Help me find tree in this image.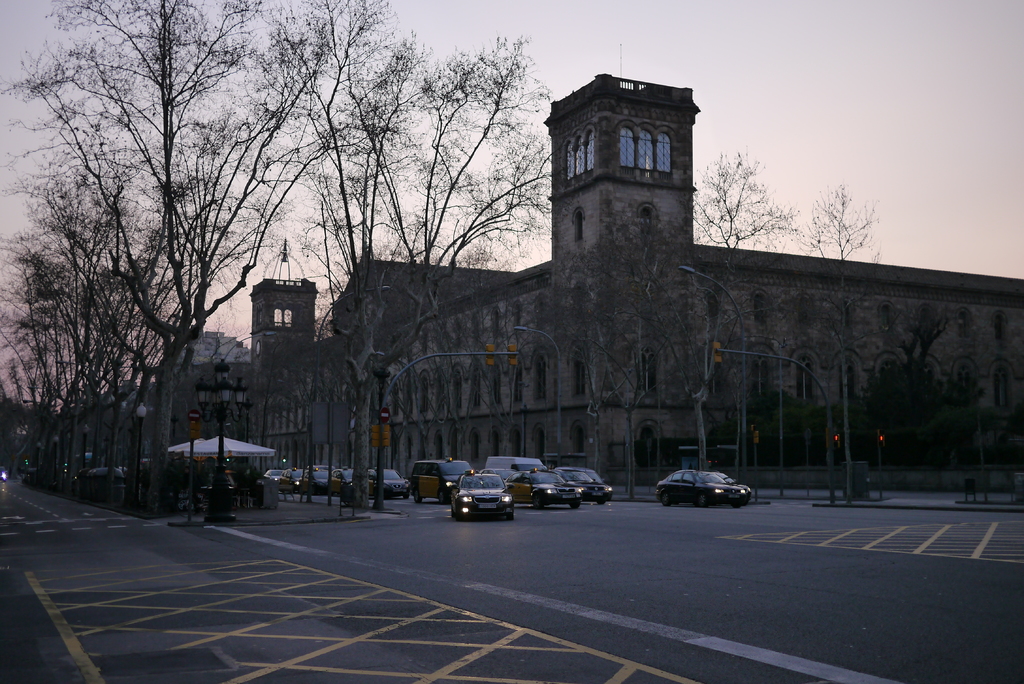
Found it: x1=652, y1=136, x2=790, y2=504.
